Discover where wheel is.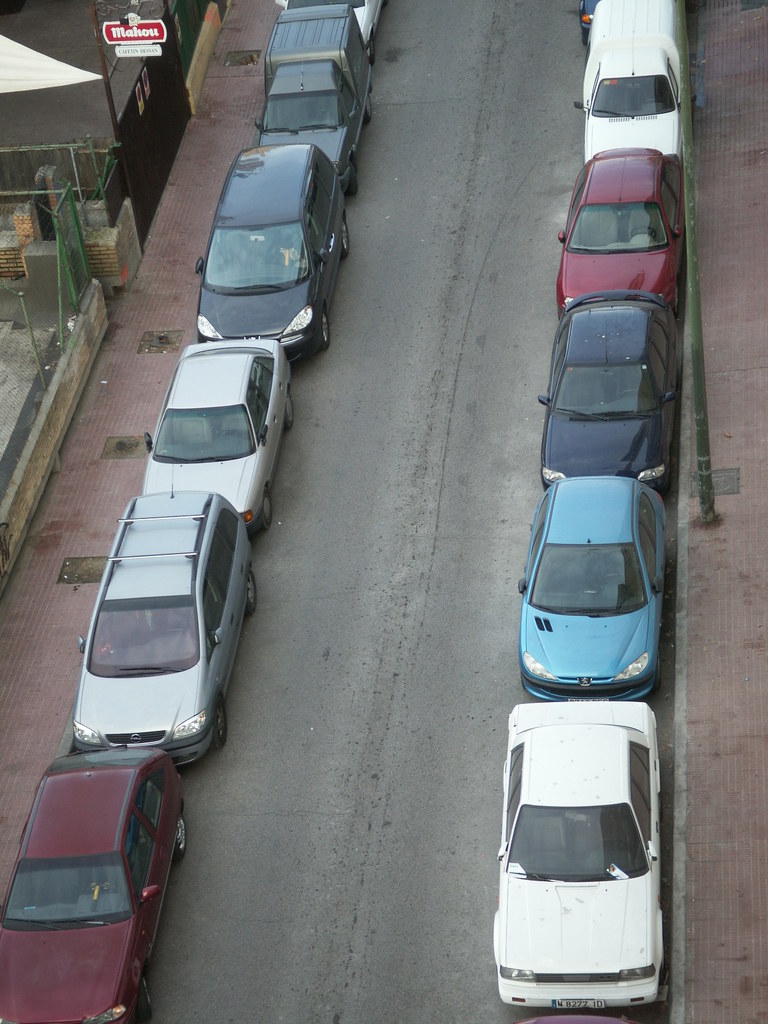
Discovered at <bbox>131, 977, 153, 1023</bbox>.
